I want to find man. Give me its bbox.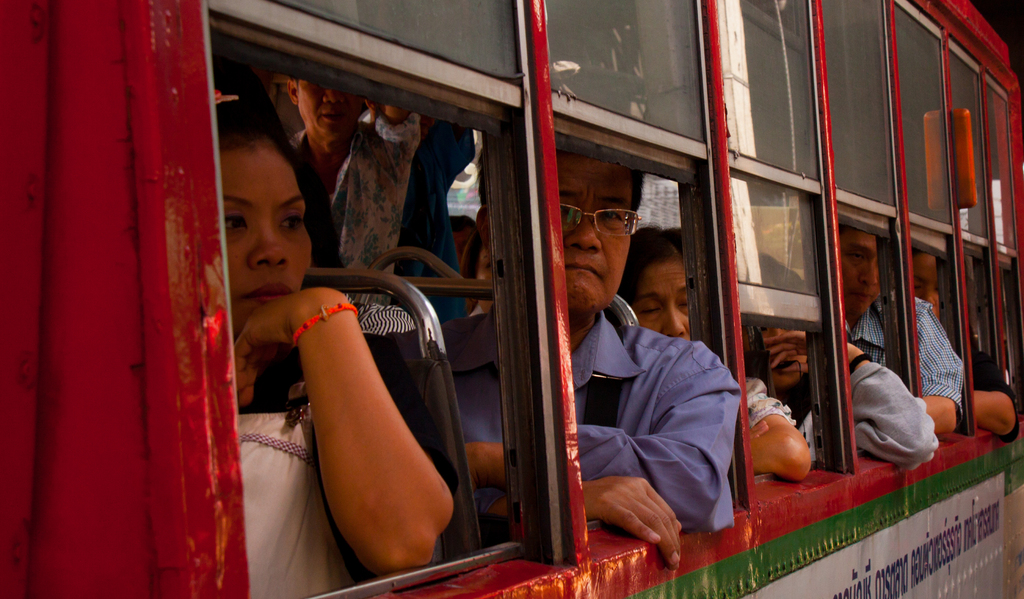
[763,325,940,472].
